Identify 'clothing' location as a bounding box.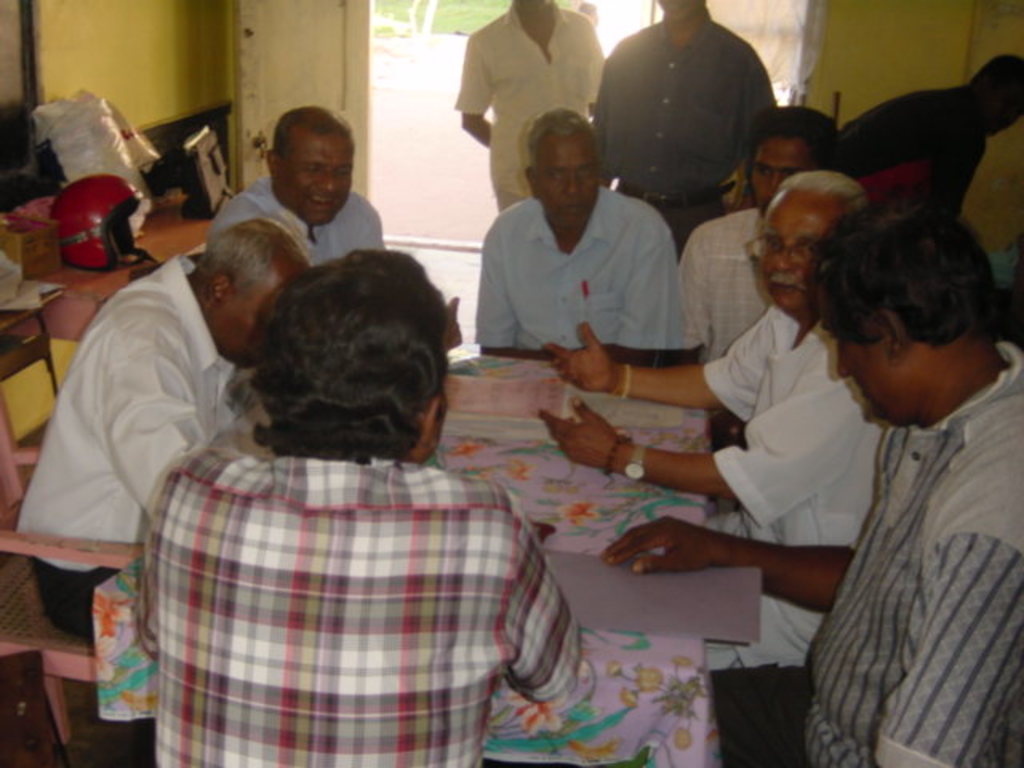
region(115, 426, 582, 763).
